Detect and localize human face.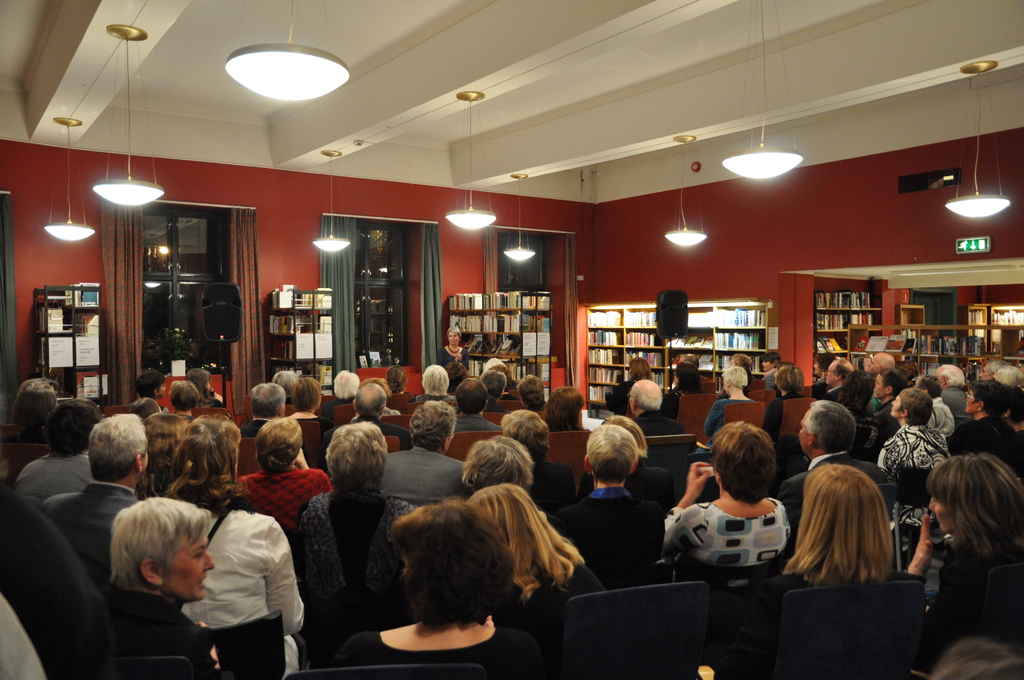
Localized at [825,366,835,384].
